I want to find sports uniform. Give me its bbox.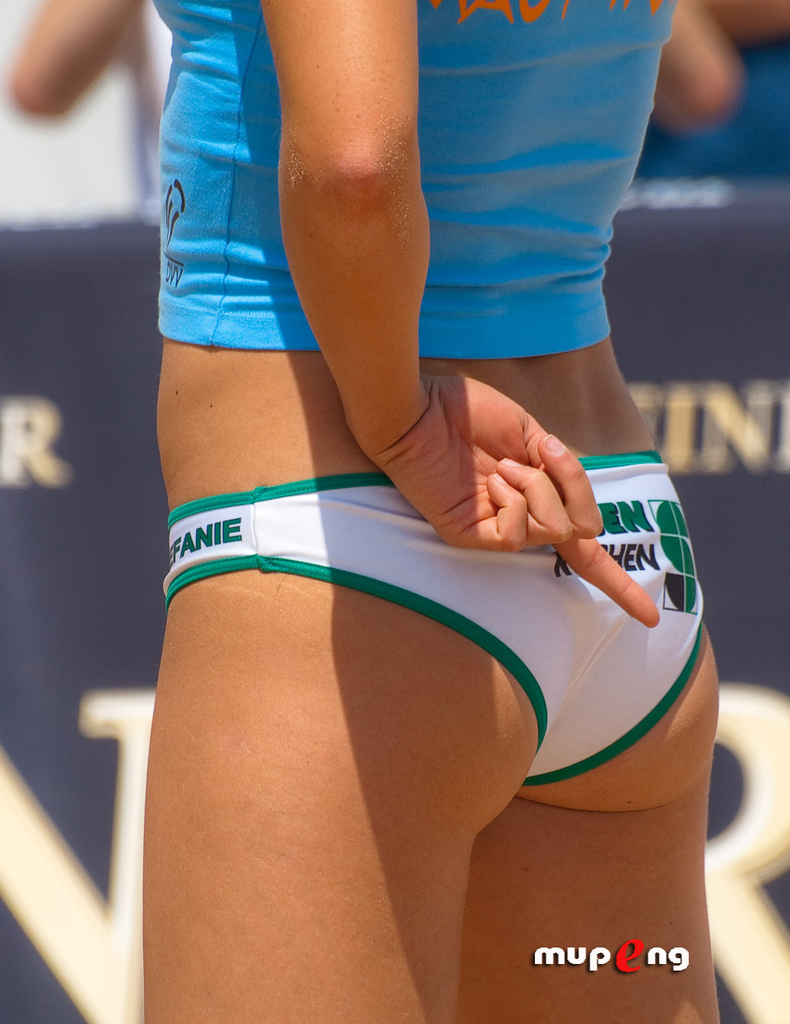
box=[163, 0, 709, 789].
